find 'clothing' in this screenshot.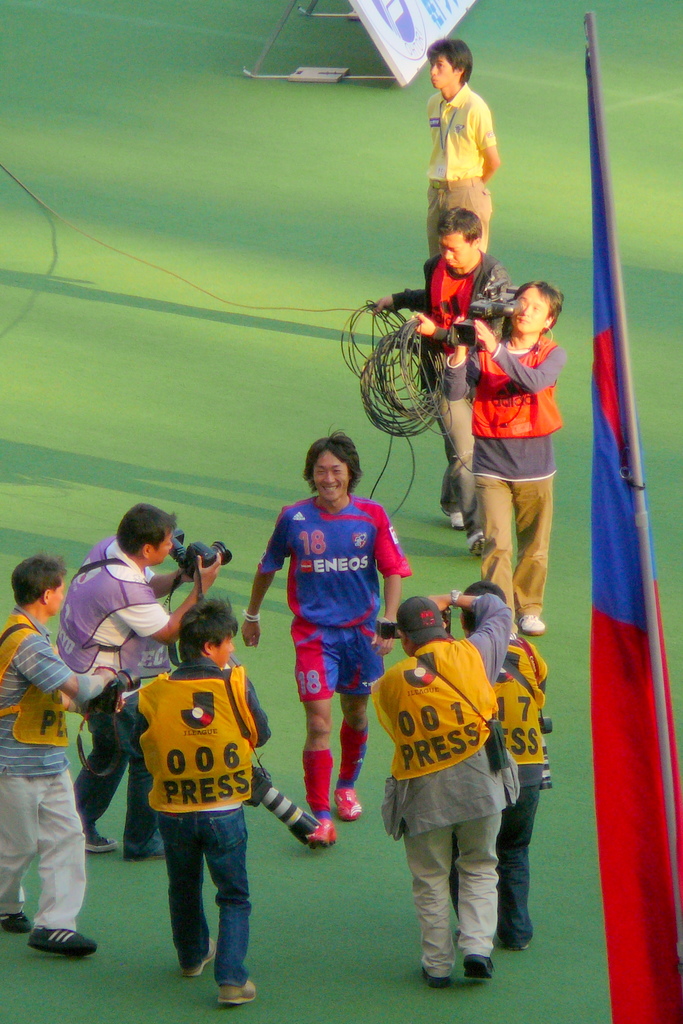
The bounding box for 'clothing' is bbox(490, 634, 547, 788).
